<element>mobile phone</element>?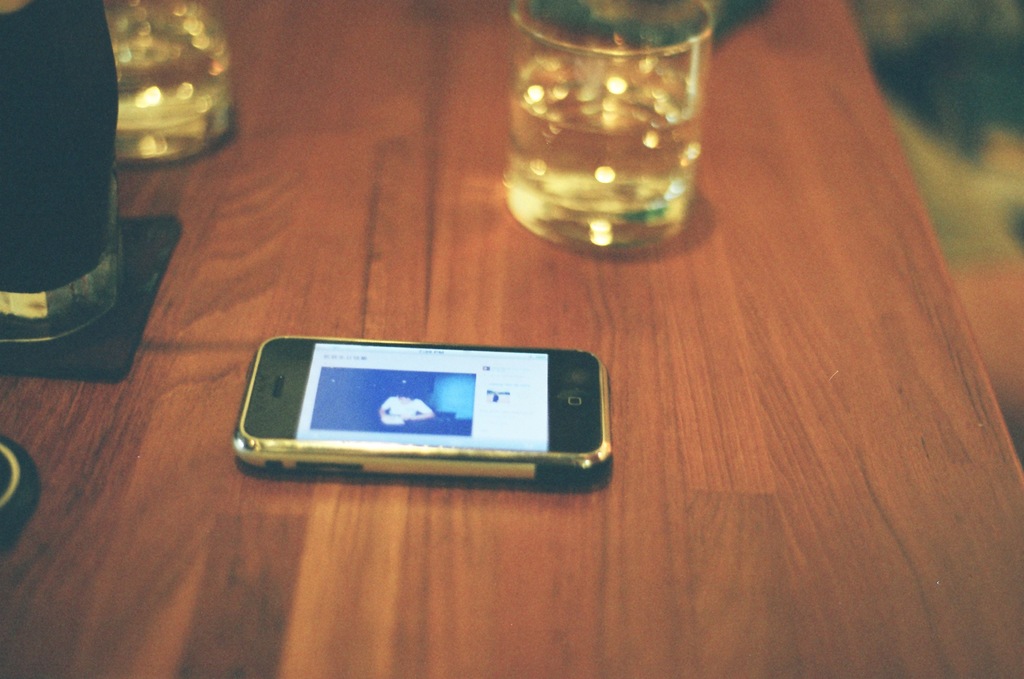
232 328 597 493
